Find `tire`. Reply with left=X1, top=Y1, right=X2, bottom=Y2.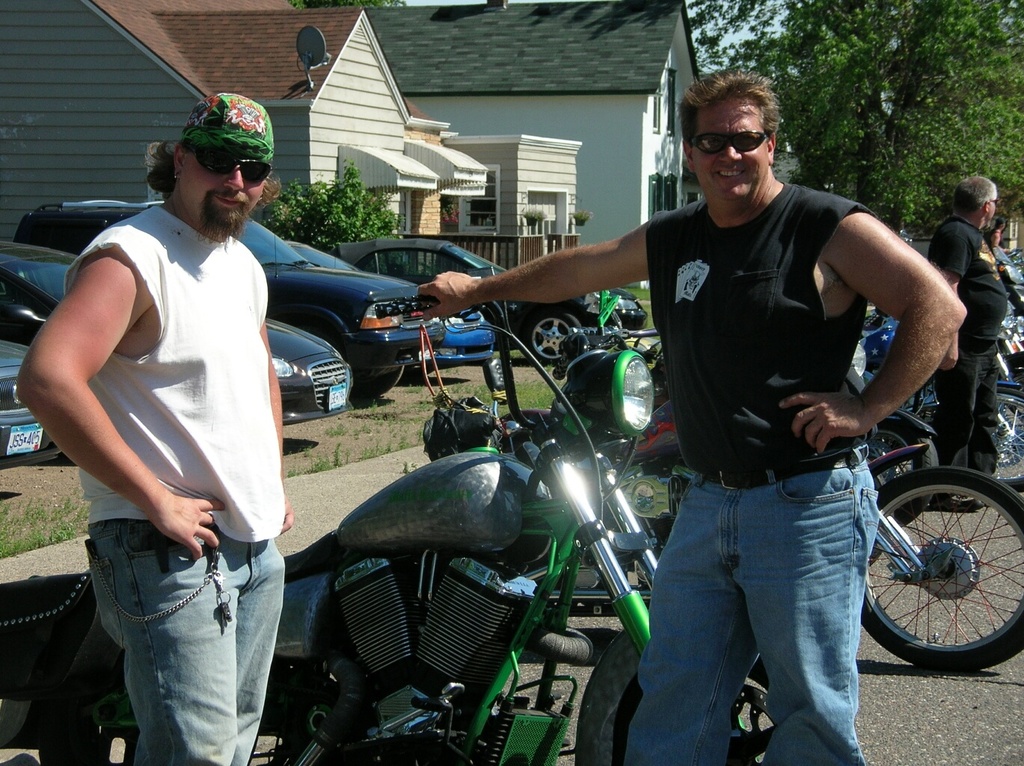
left=930, top=435, right=1005, bottom=512.
